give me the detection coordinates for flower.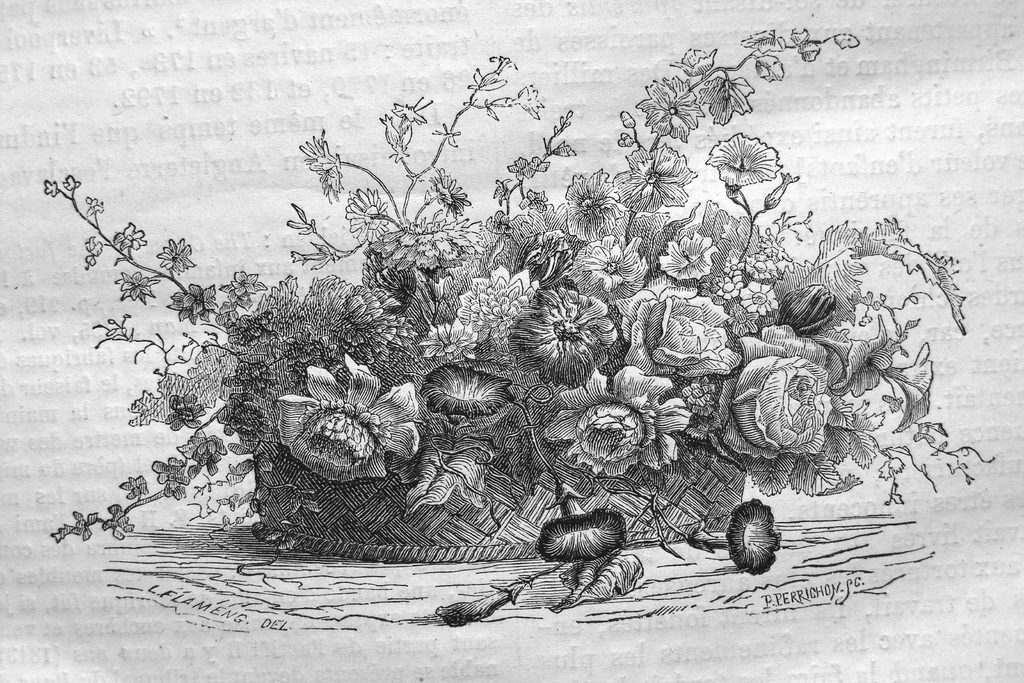
region(686, 380, 706, 412).
